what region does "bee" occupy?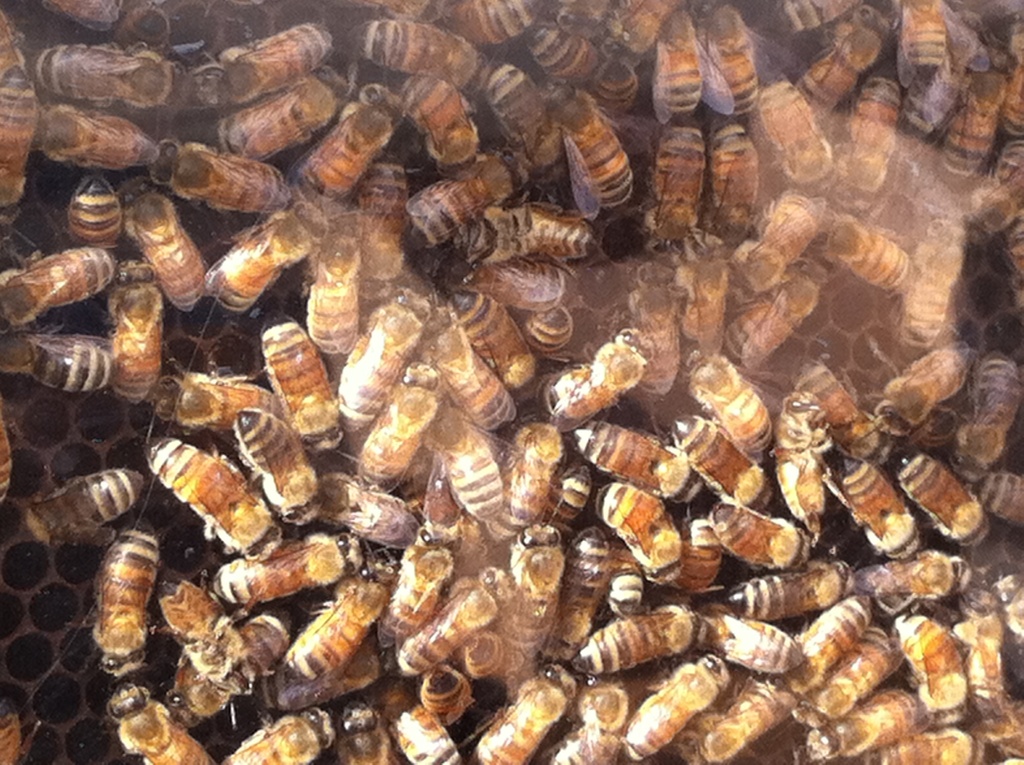
box(690, 613, 801, 673).
